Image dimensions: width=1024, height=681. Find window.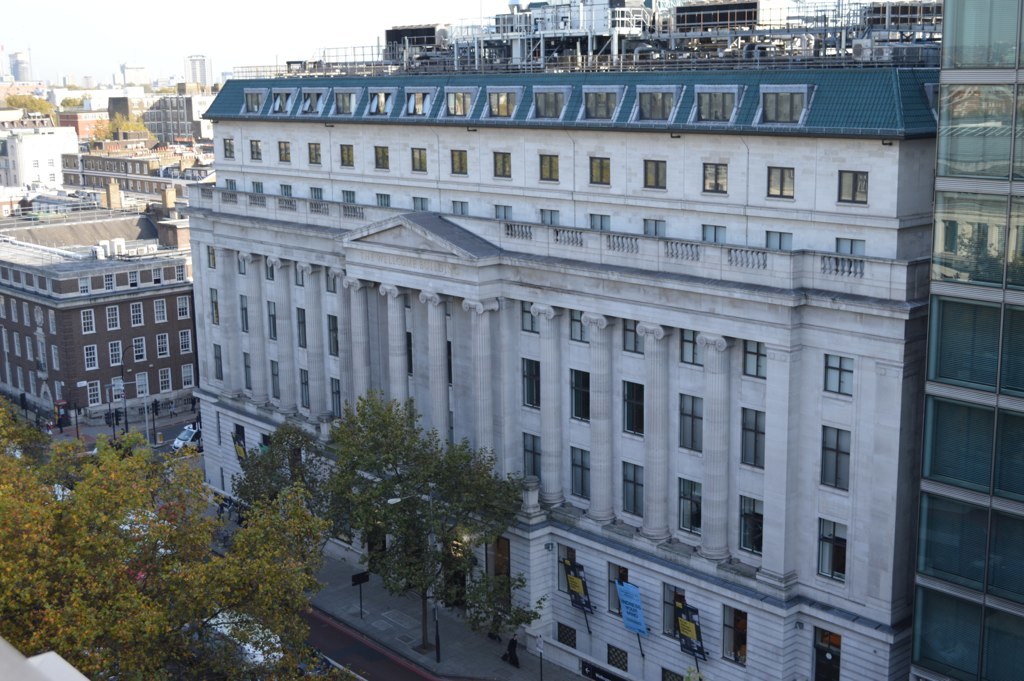
265:300:280:343.
